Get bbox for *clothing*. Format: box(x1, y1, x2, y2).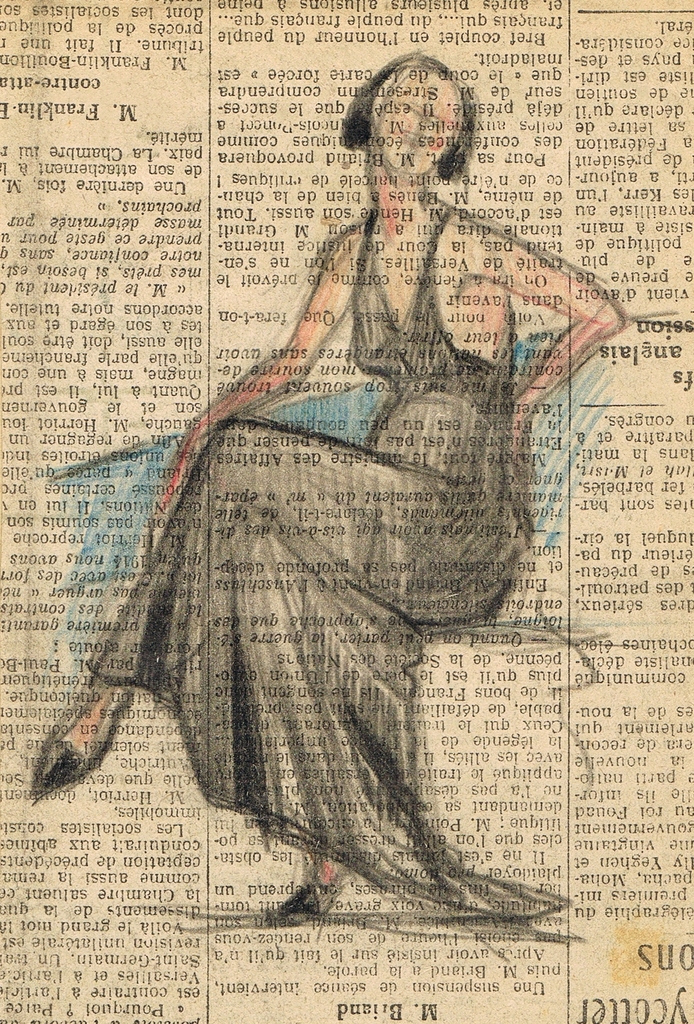
box(85, 204, 572, 900).
